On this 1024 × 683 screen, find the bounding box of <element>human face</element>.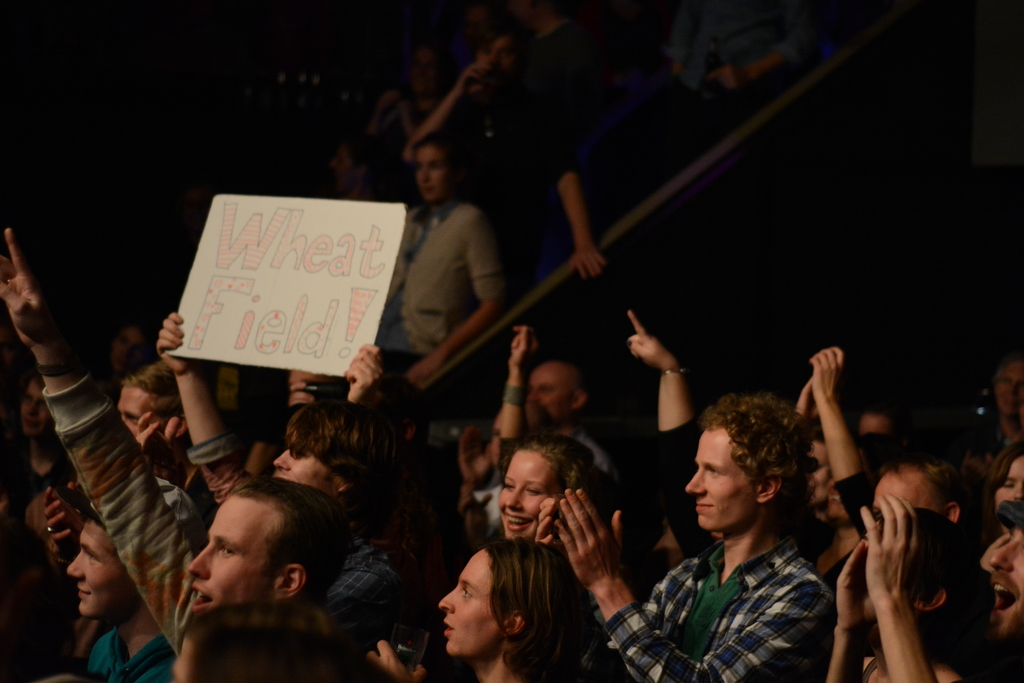
Bounding box: bbox=(325, 149, 355, 193).
